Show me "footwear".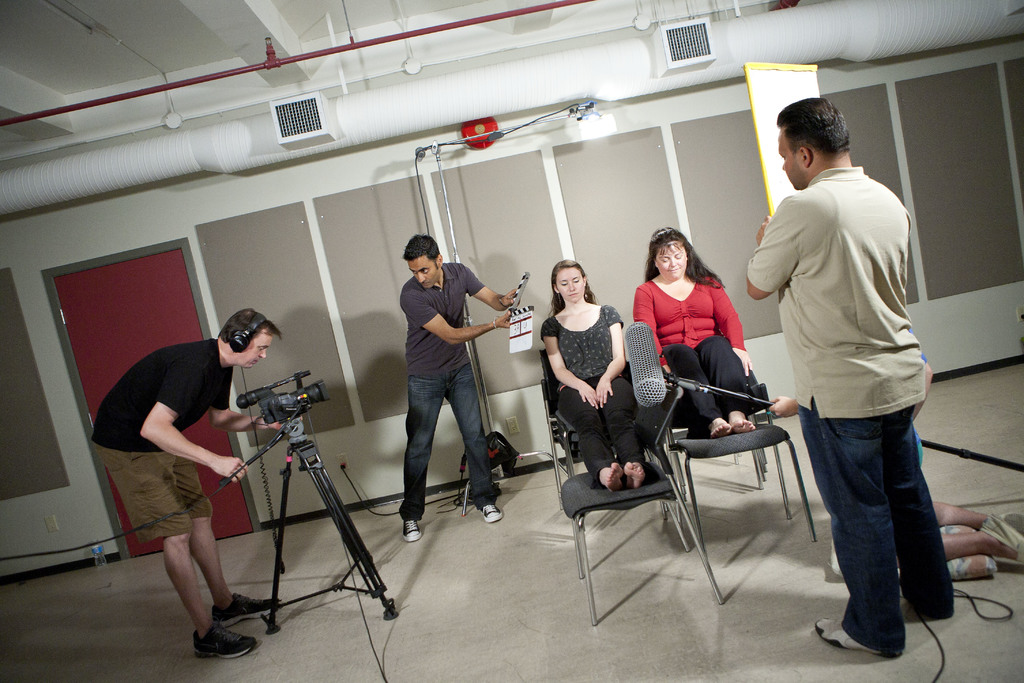
"footwear" is here: 993,506,1023,535.
